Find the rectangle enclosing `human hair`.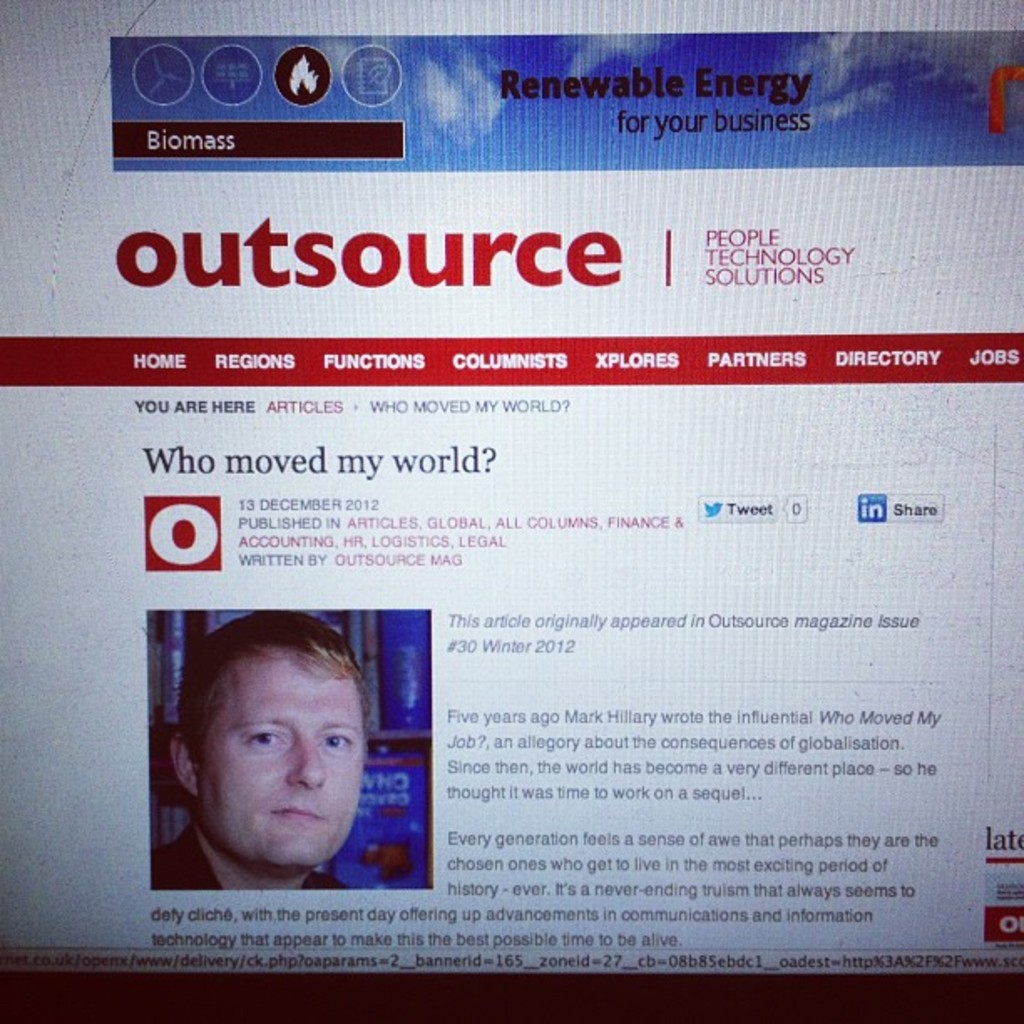
184,609,375,761.
